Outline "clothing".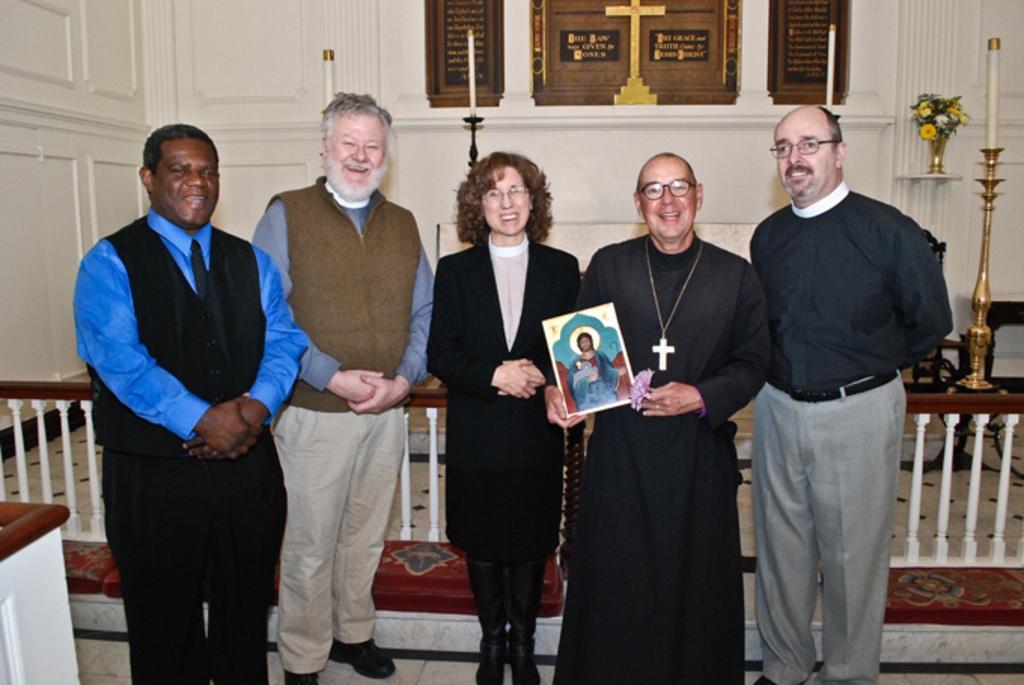
Outline: l=753, t=176, r=947, b=683.
